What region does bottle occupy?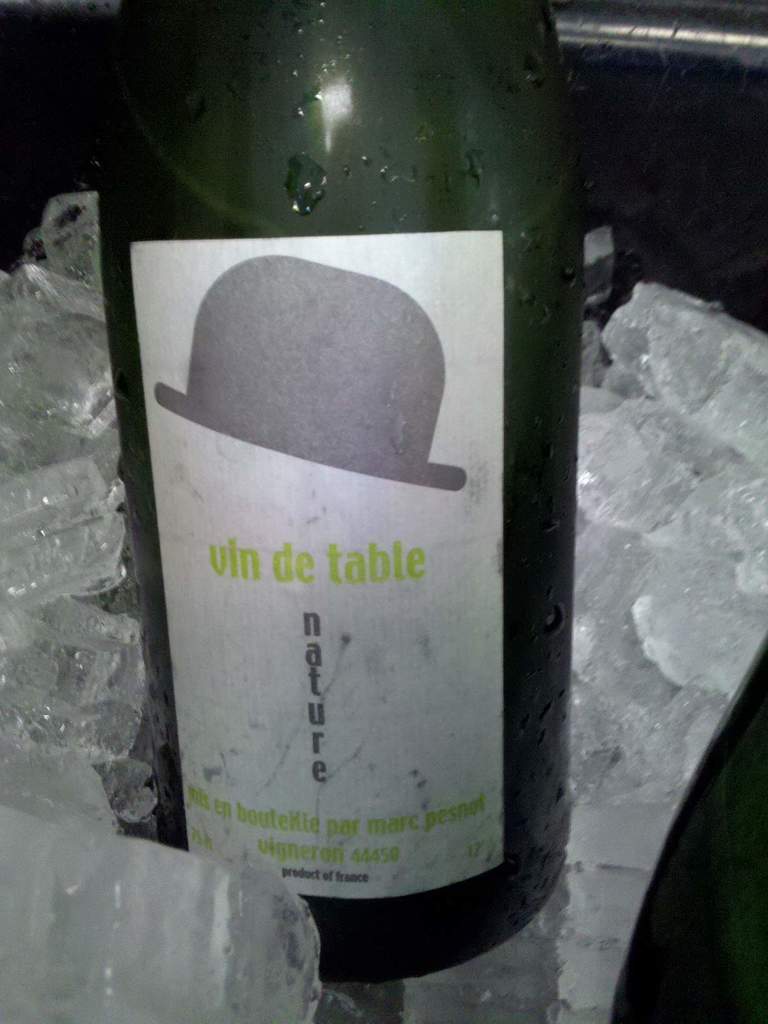
(left=122, top=31, right=609, bottom=951).
